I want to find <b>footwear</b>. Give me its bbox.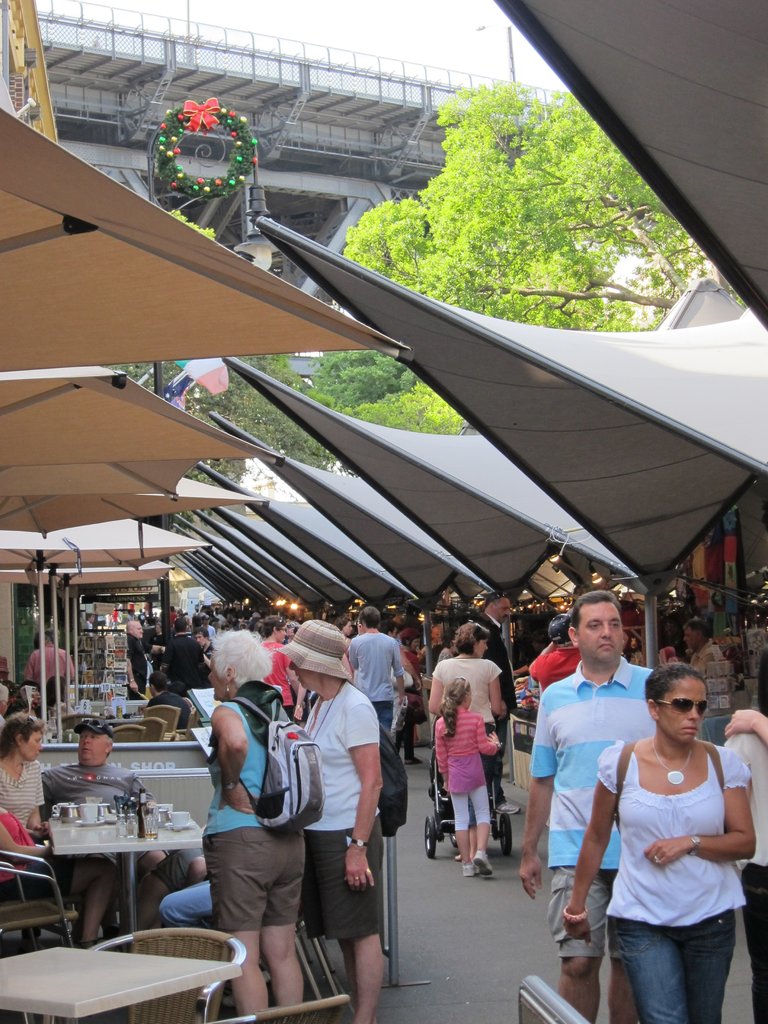
Rect(408, 753, 424, 764).
